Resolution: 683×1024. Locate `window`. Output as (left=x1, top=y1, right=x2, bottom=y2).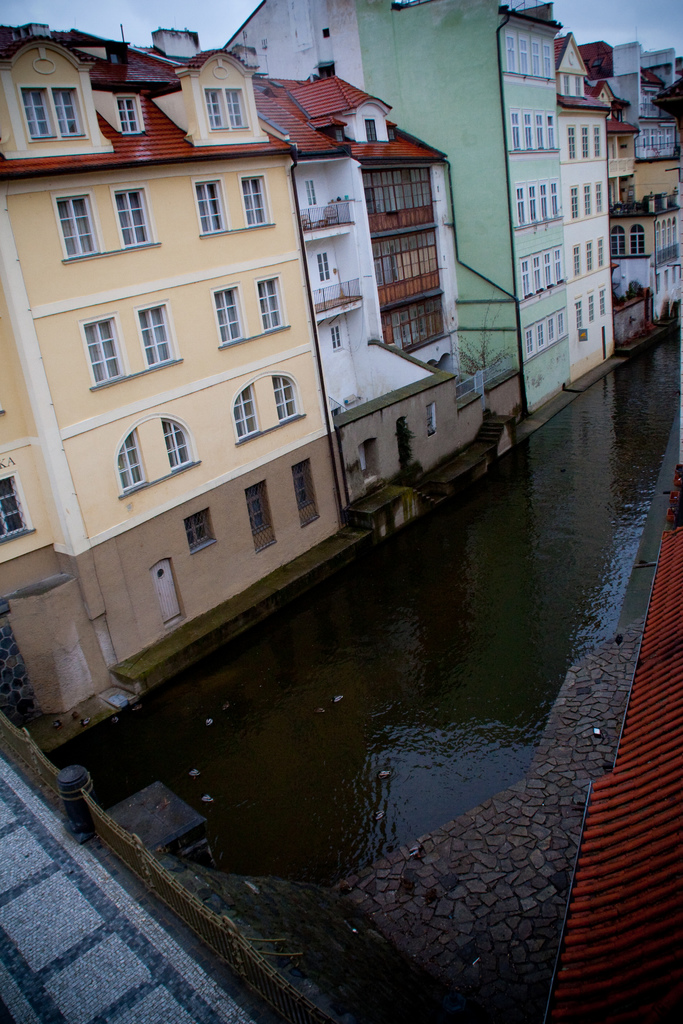
(left=247, top=485, right=280, bottom=553).
